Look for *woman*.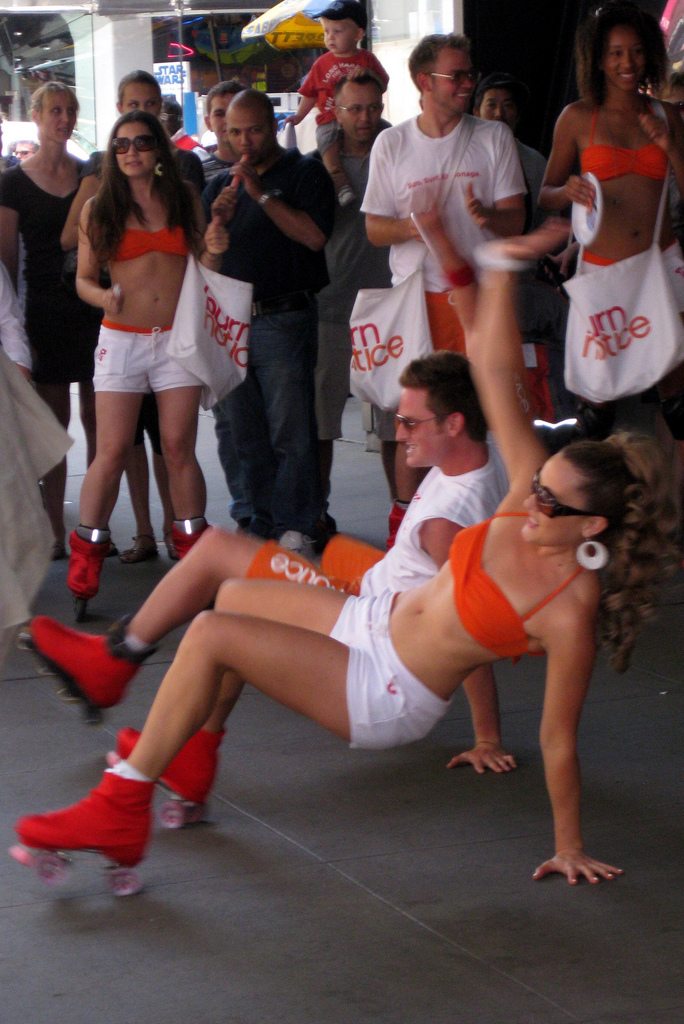
Found: rect(10, 229, 678, 885).
